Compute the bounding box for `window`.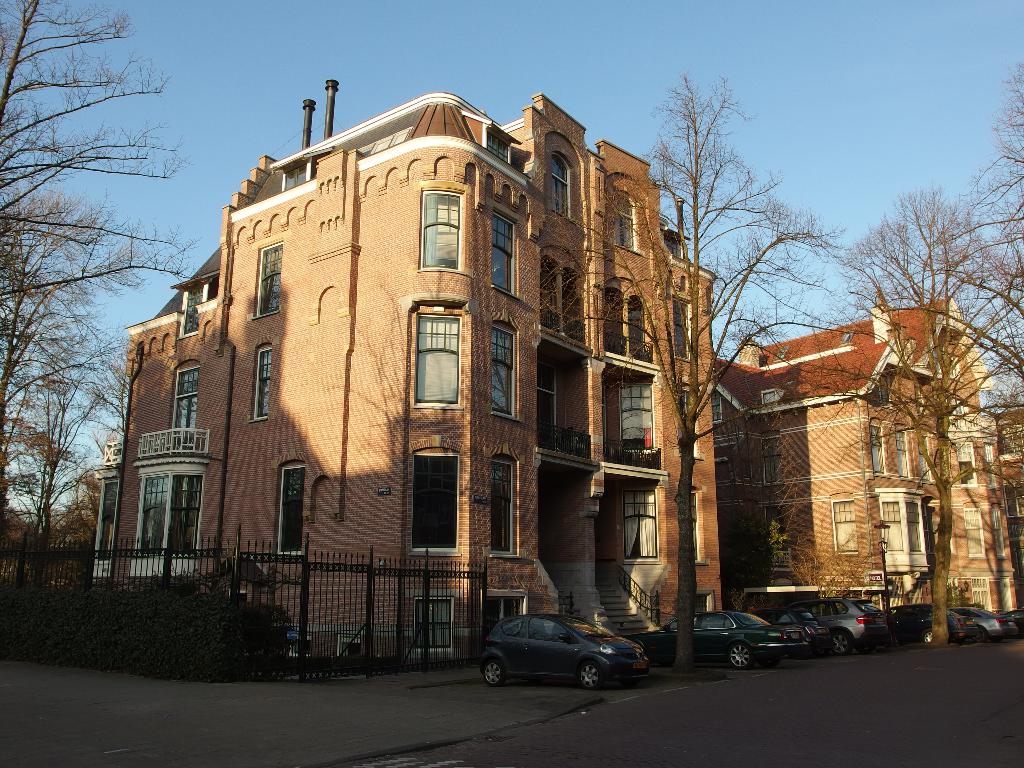
408 326 463 416.
